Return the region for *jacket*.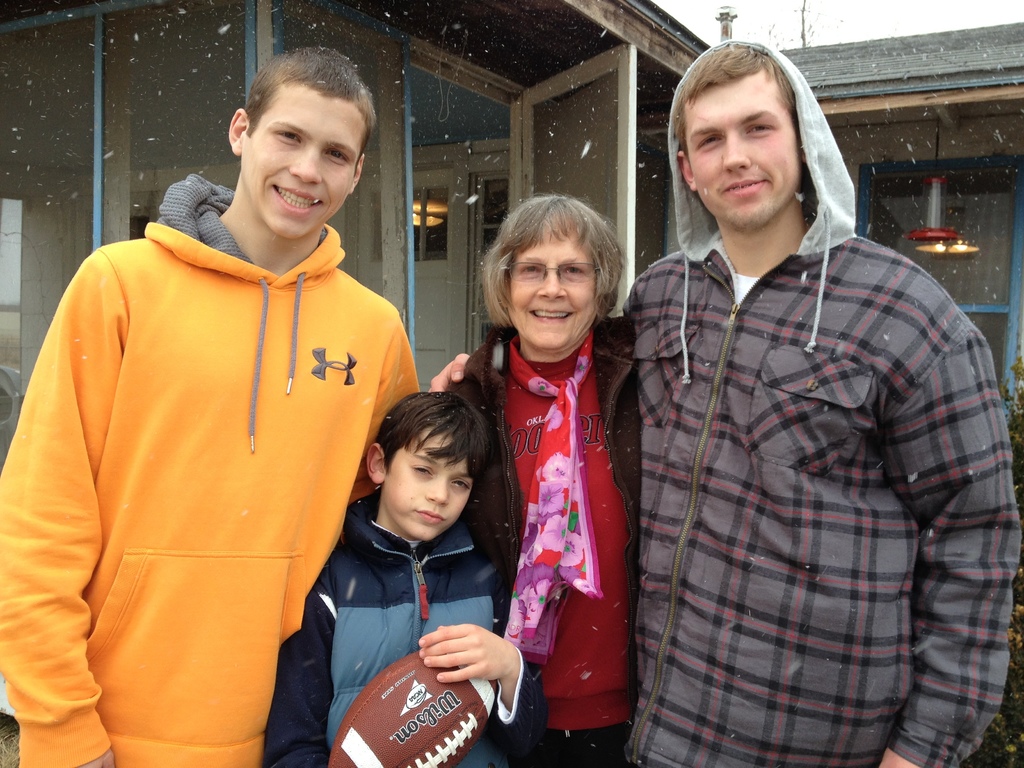
439/317/646/767.
